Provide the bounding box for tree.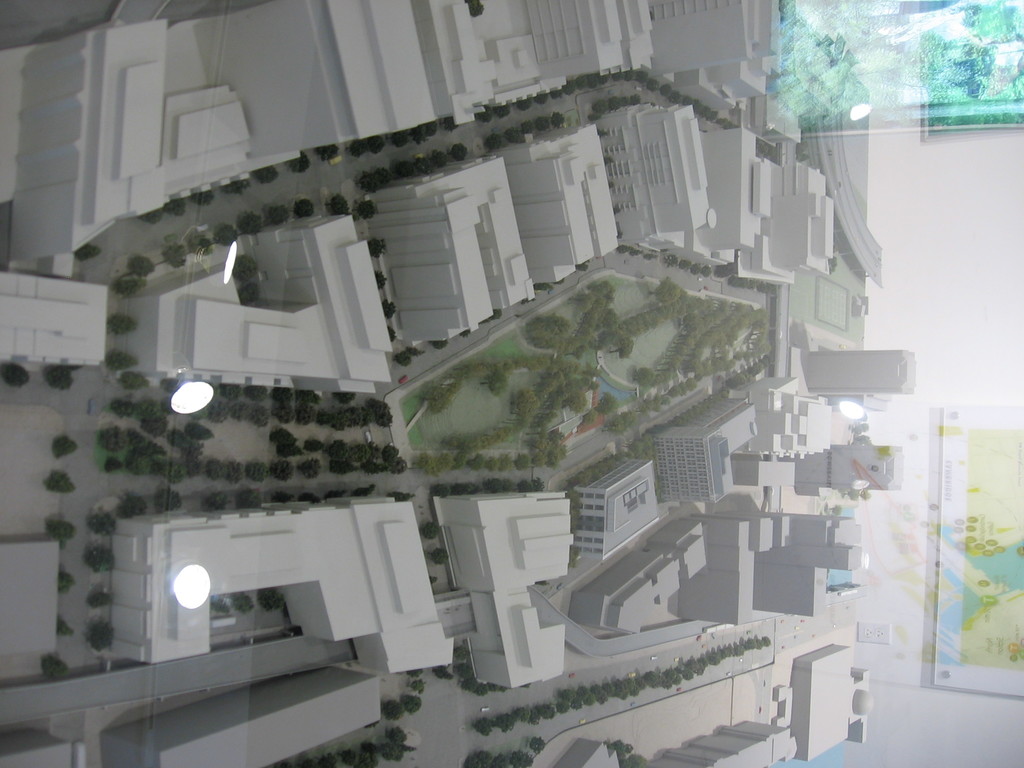
(x1=103, y1=348, x2=138, y2=371).
